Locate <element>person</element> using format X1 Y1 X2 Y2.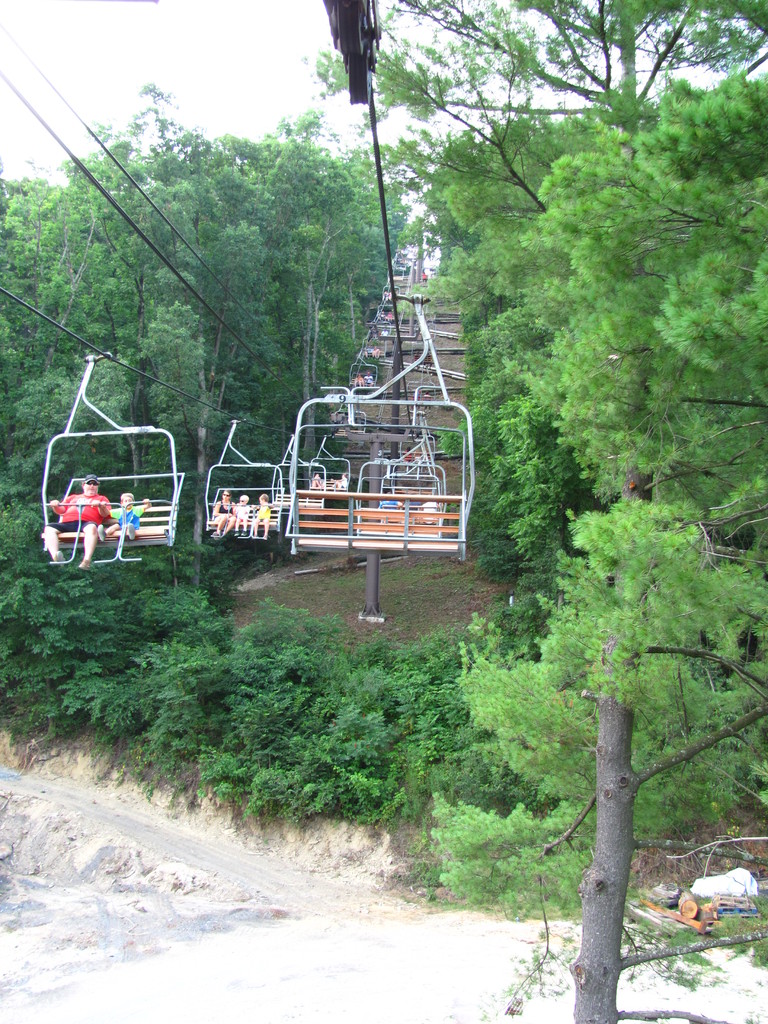
353 378 362 385.
